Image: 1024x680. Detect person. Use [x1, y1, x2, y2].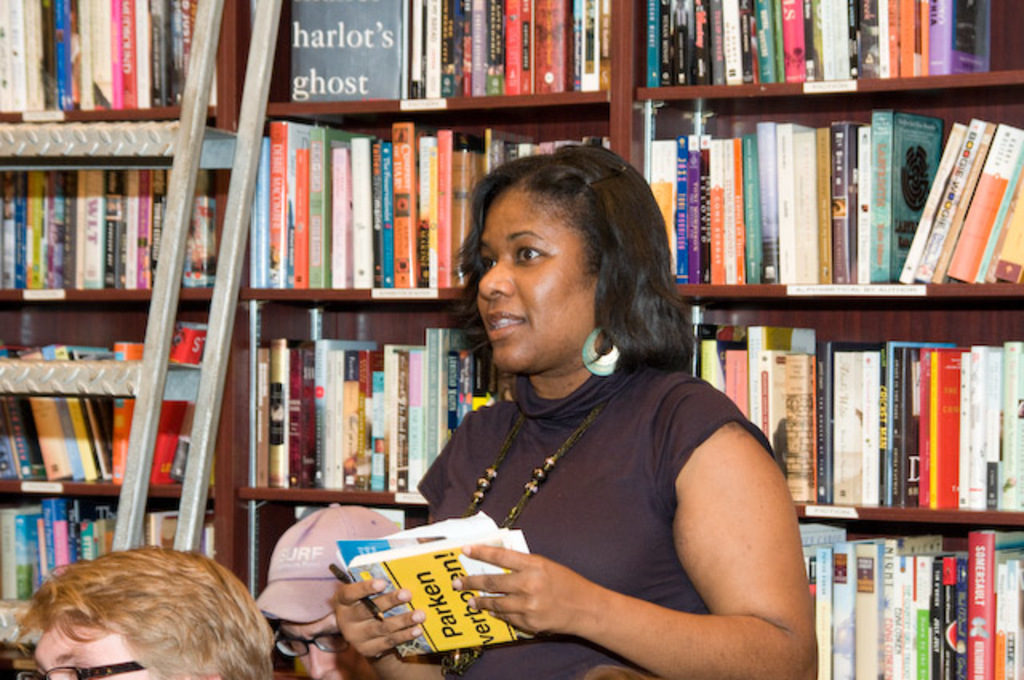
[384, 64, 835, 645].
